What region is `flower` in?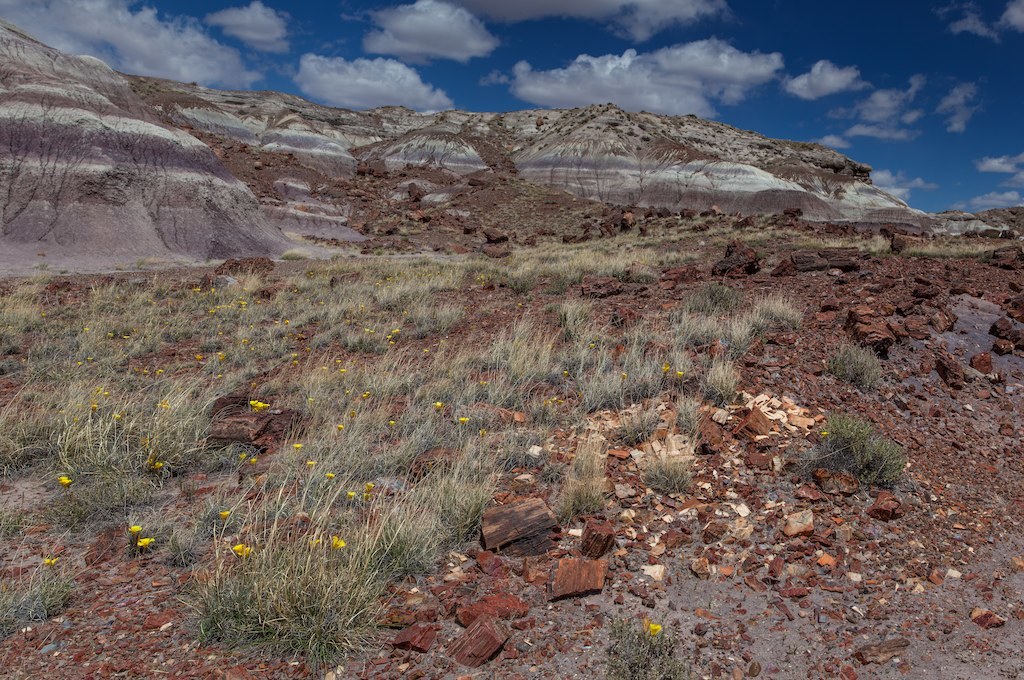
Rect(236, 449, 247, 459).
